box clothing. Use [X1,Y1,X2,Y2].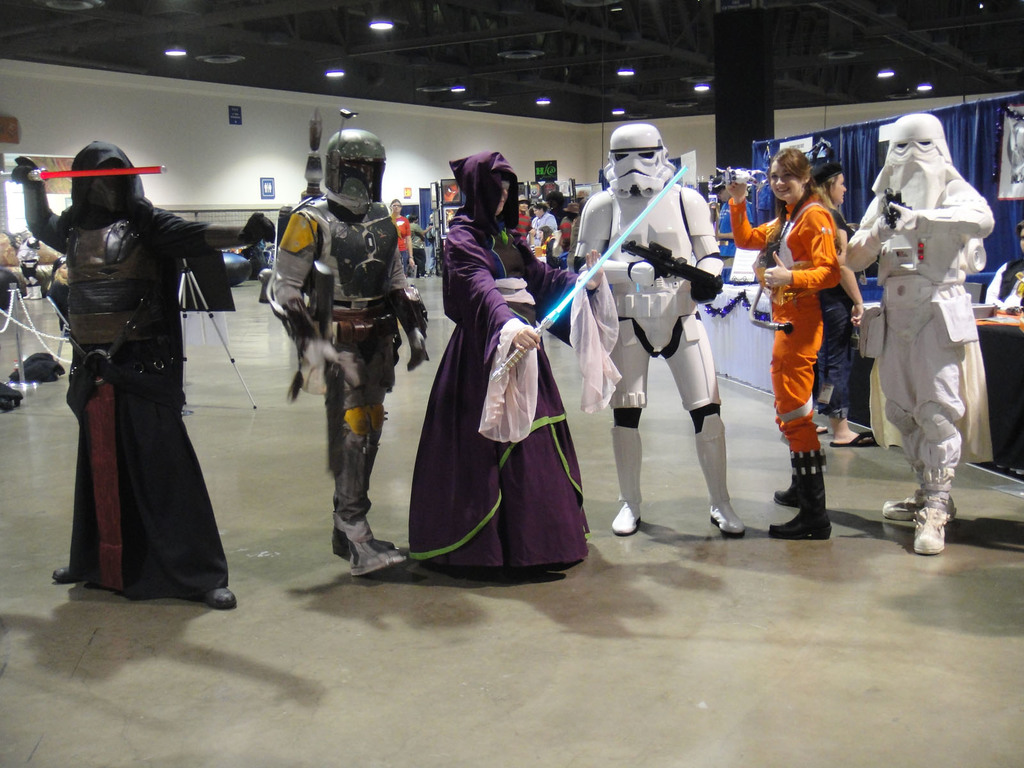
[410,221,426,280].
